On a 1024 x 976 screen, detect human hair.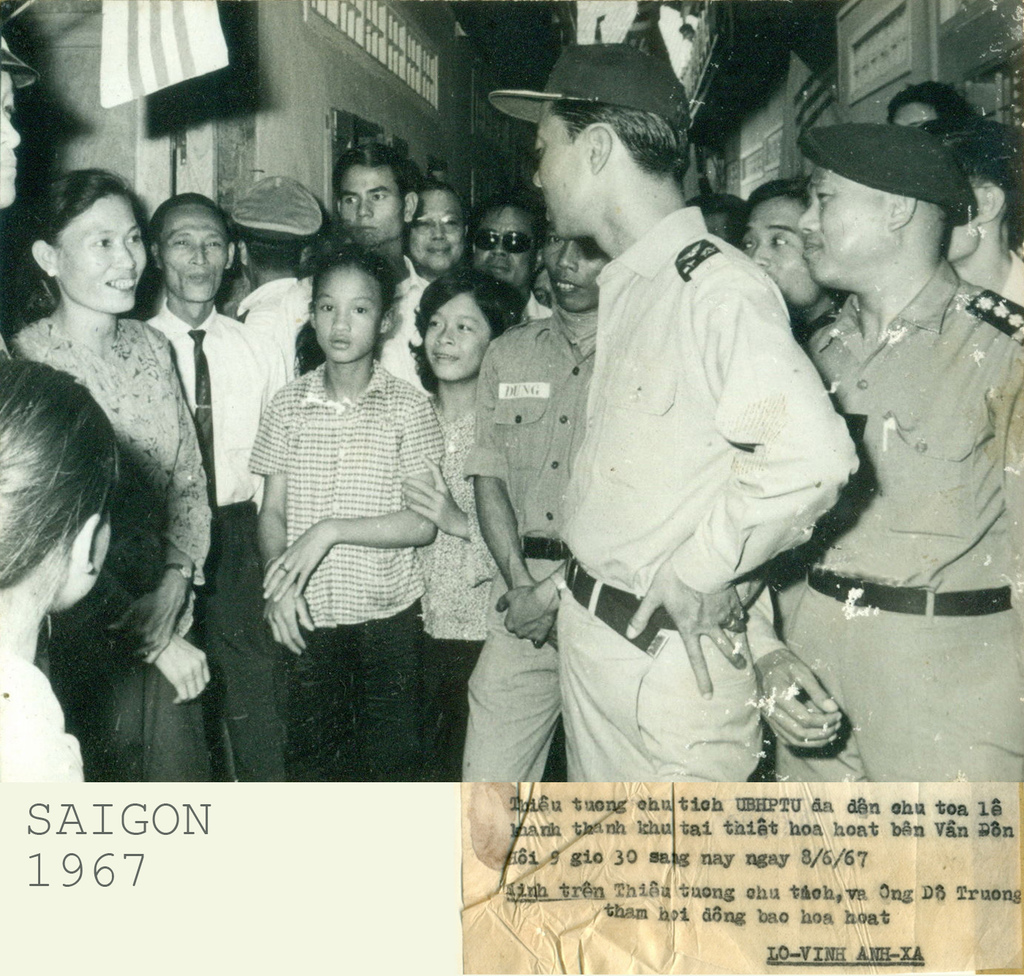
745,177,810,214.
